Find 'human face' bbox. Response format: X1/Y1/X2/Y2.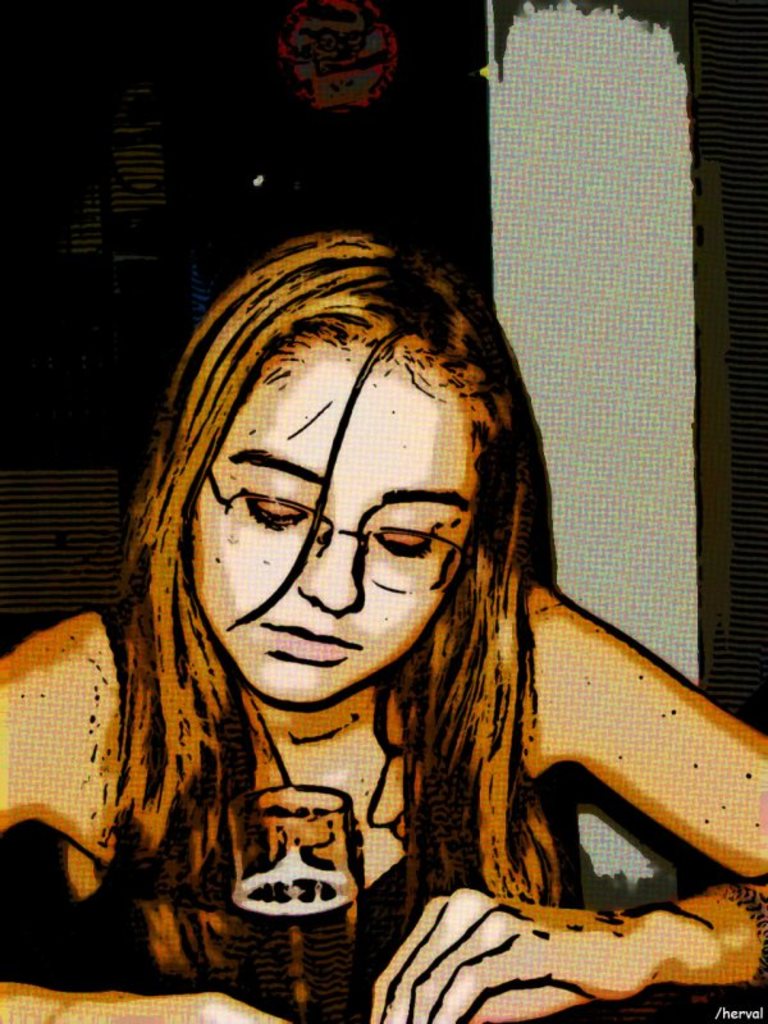
192/337/479/718.
